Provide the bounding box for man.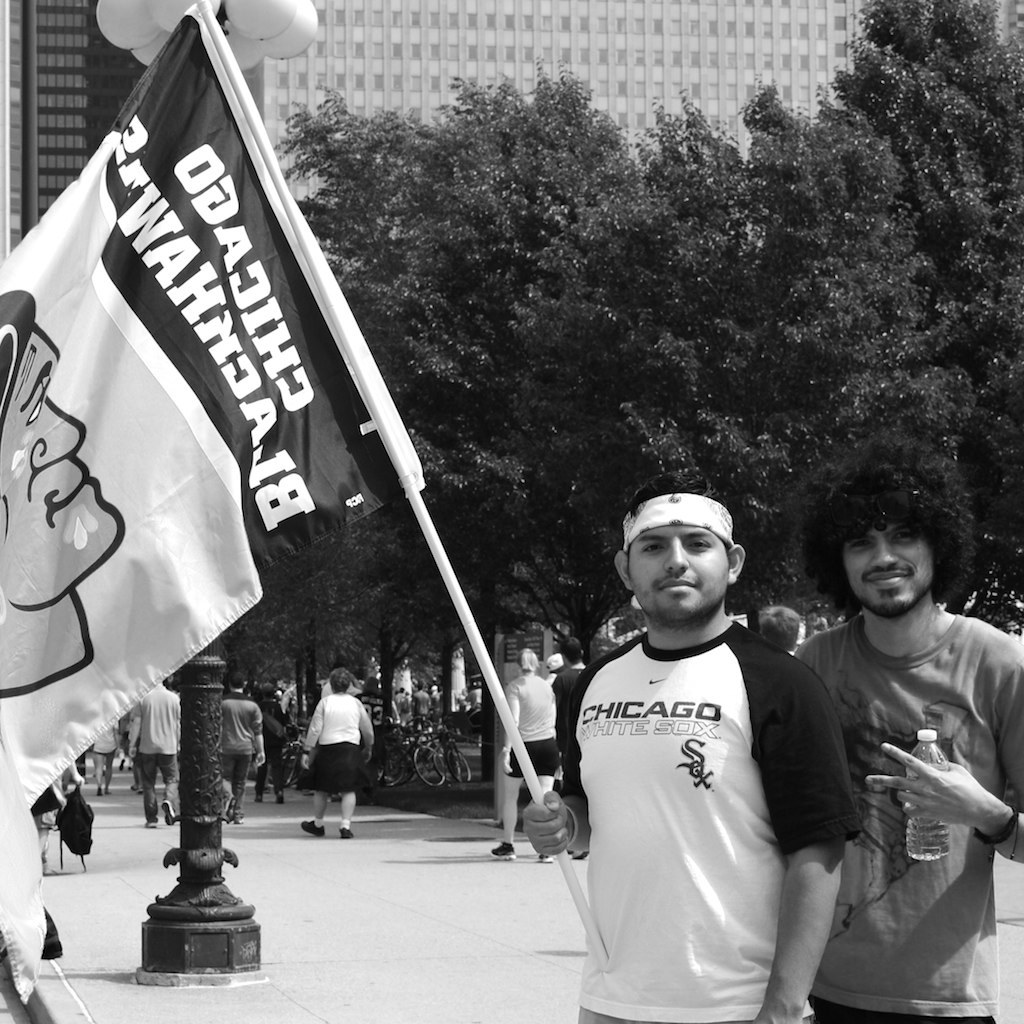
<box>793,460,1023,1023</box>.
